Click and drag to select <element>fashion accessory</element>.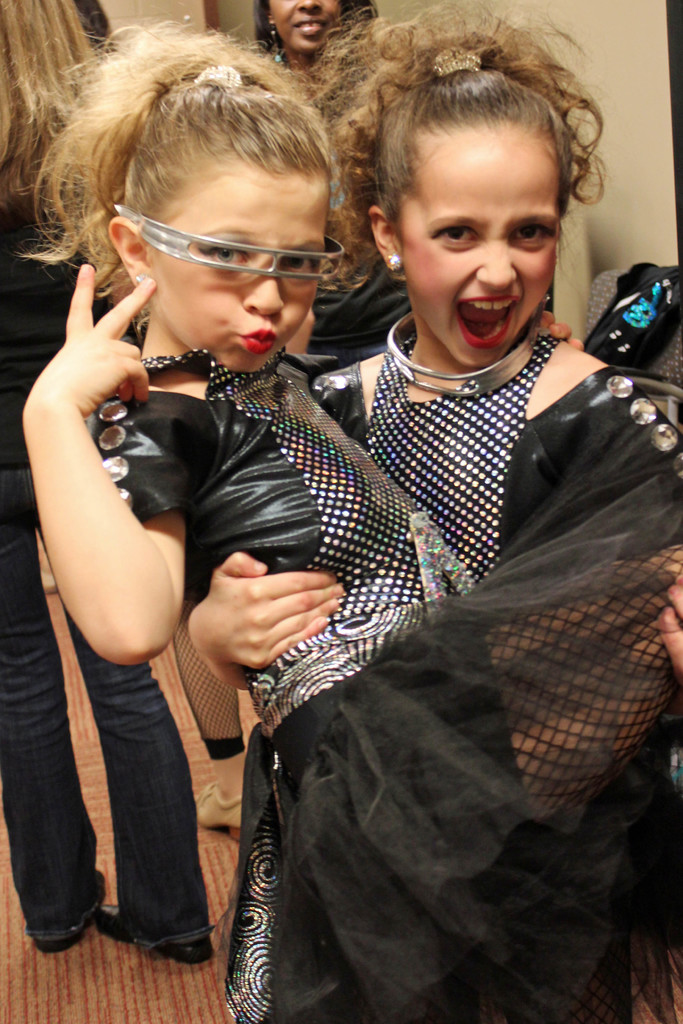
Selection: crop(29, 867, 103, 956).
